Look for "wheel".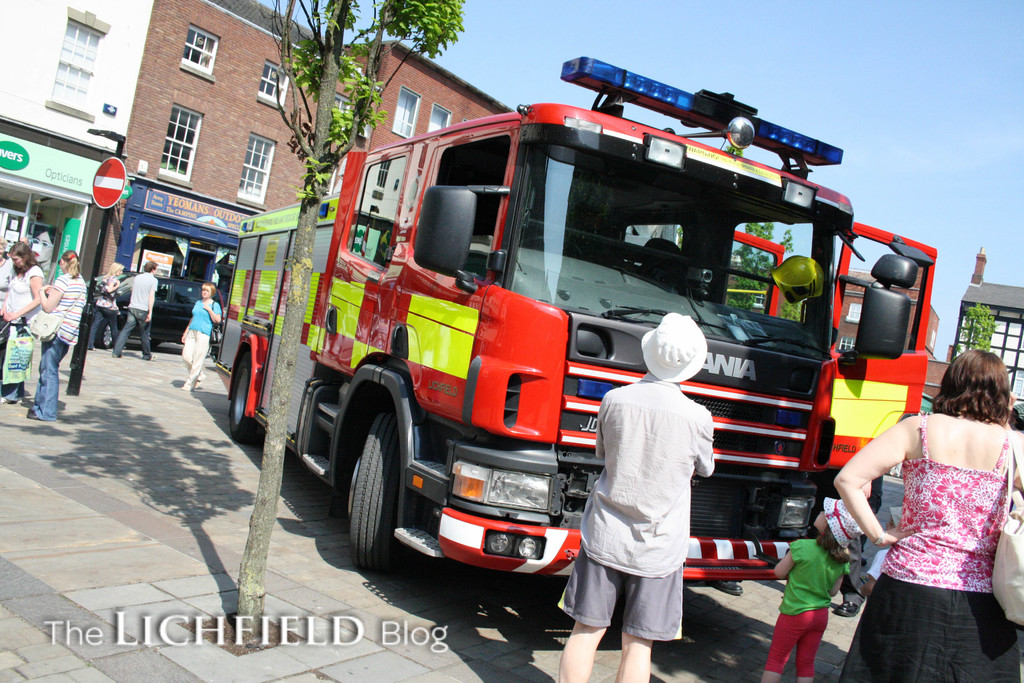
Found: box=[342, 406, 404, 580].
